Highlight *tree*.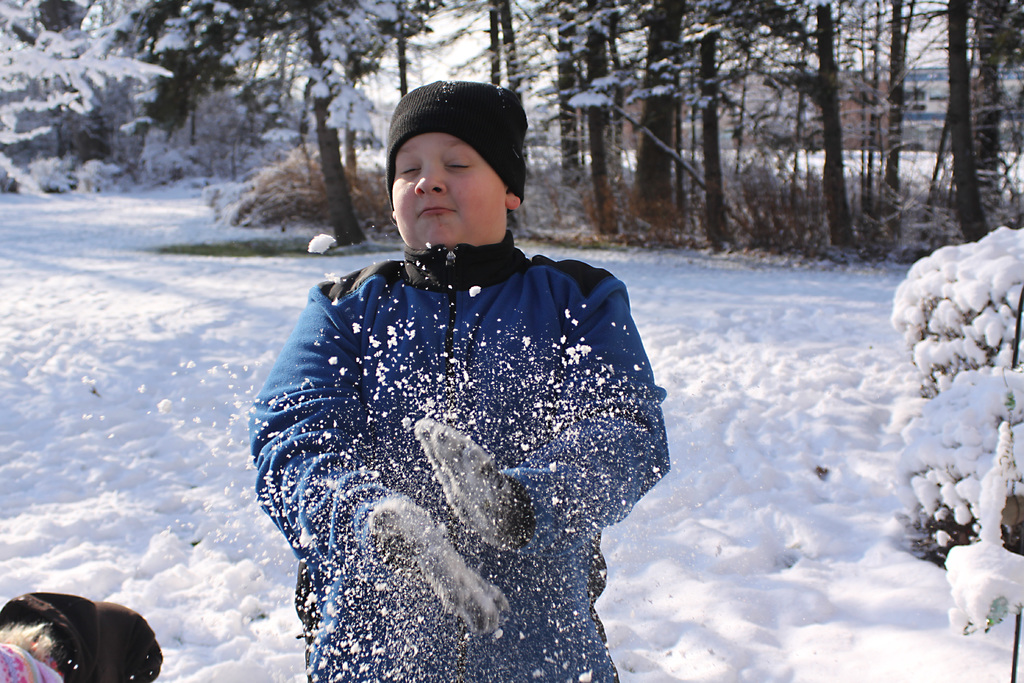
Highlighted region: 87,0,437,246.
